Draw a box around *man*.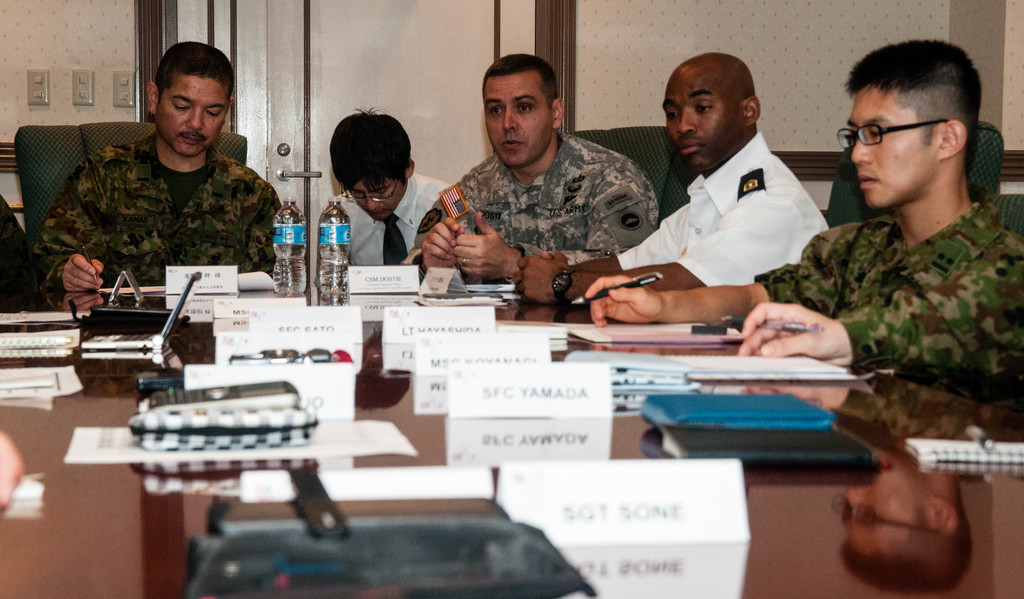
[left=321, top=122, right=470, bottom=268].
